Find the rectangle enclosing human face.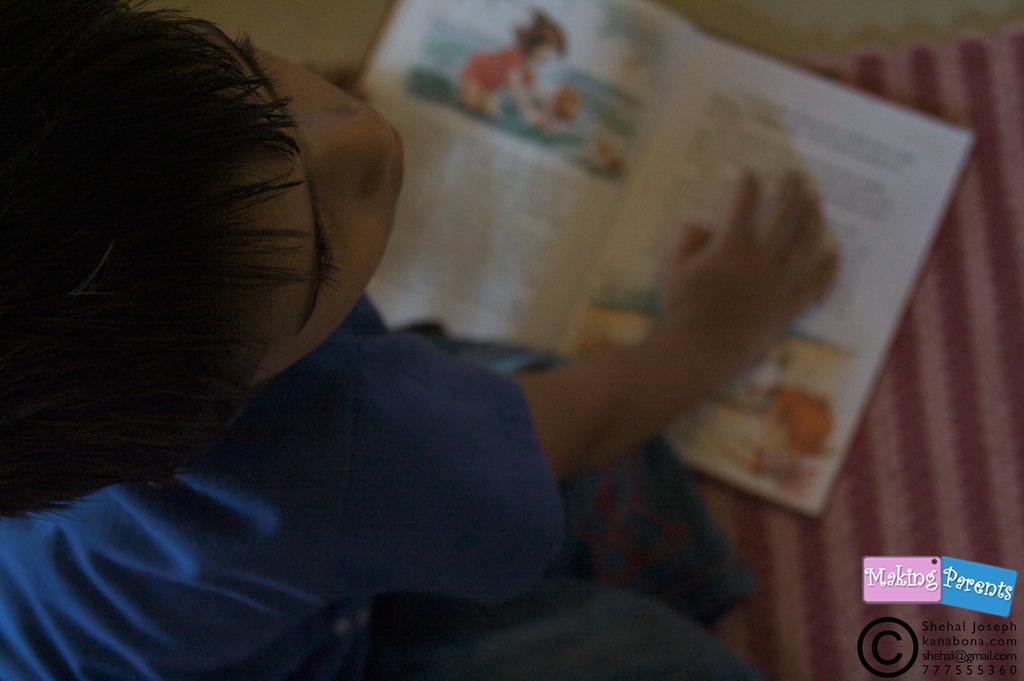
170/19/403/392.
